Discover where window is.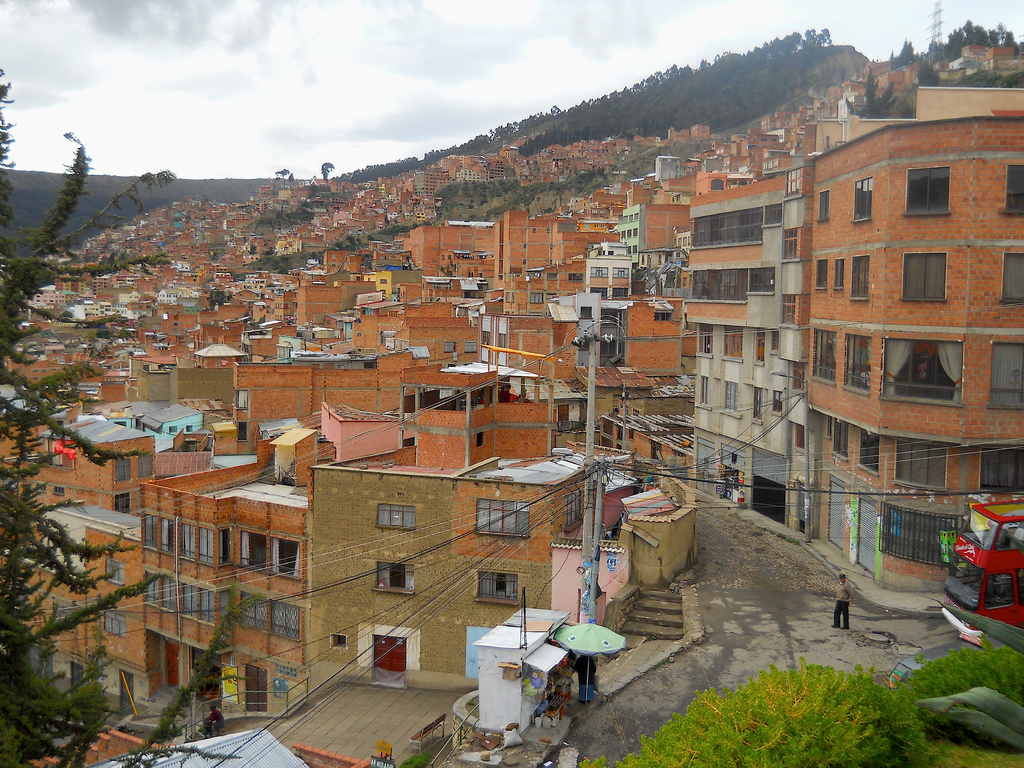
Discovered at [x1=374, y1=502, x2=414, y2=531].
